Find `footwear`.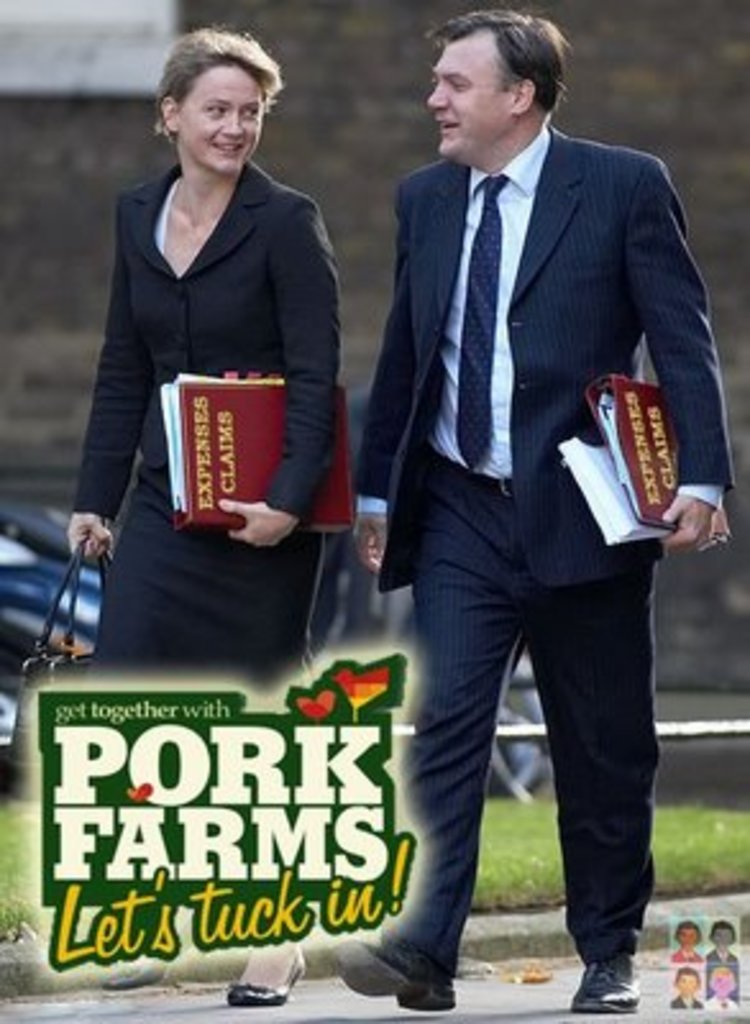
bbox(223, 945, 305, 1001).
